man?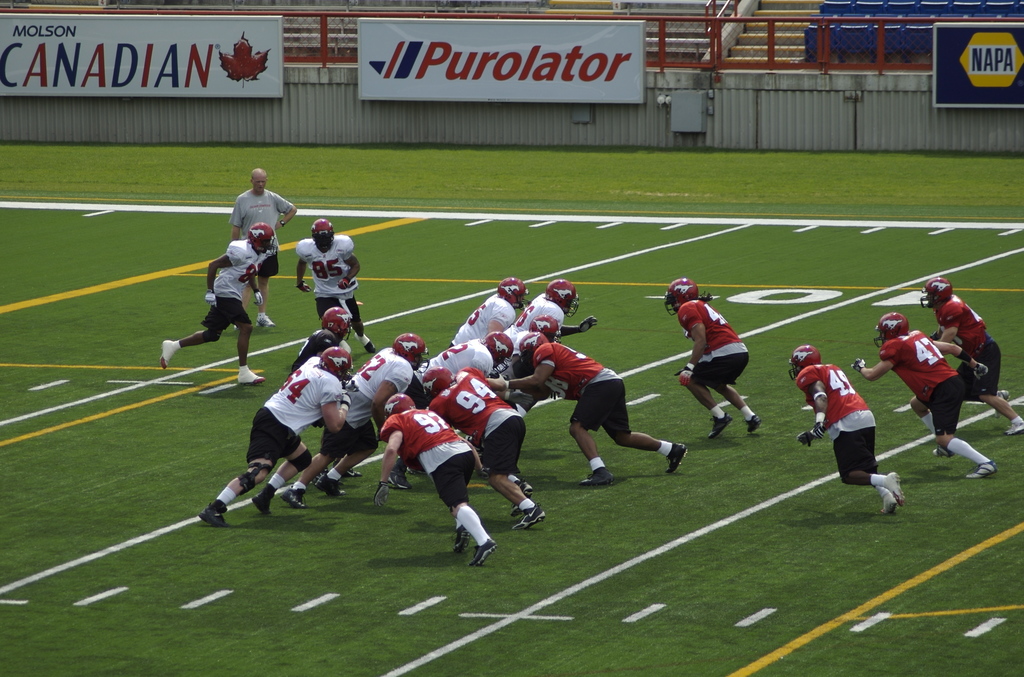
bbox(226, 166, 296, 327)
